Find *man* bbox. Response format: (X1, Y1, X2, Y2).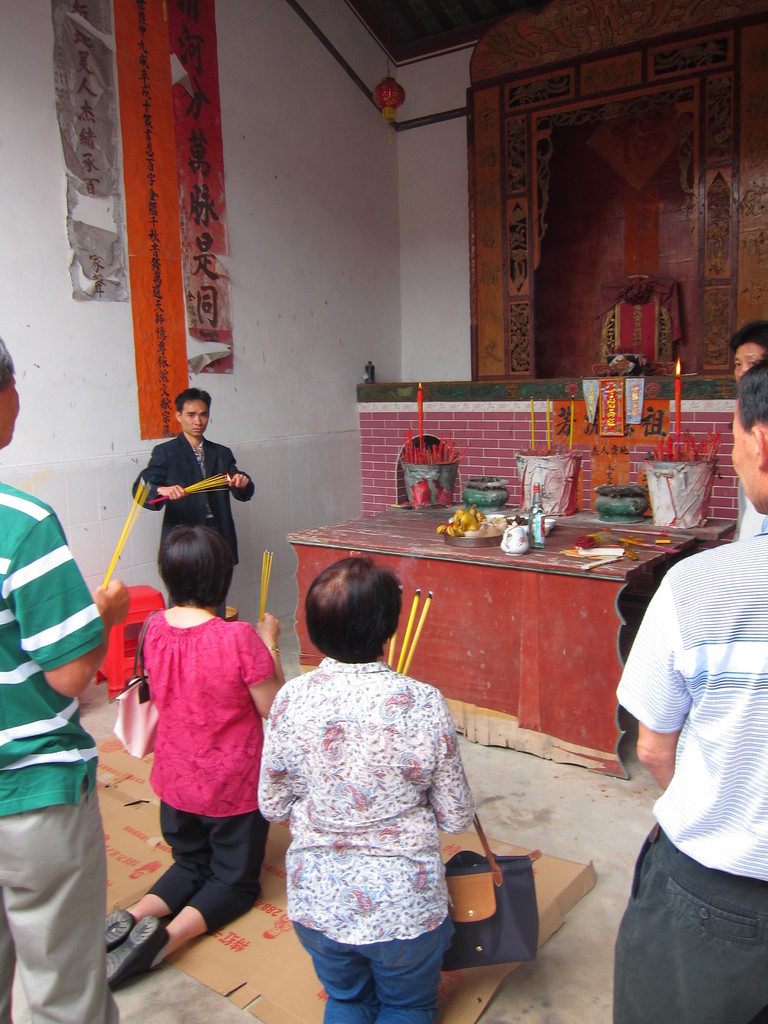
(131, 383, 263, 628).
